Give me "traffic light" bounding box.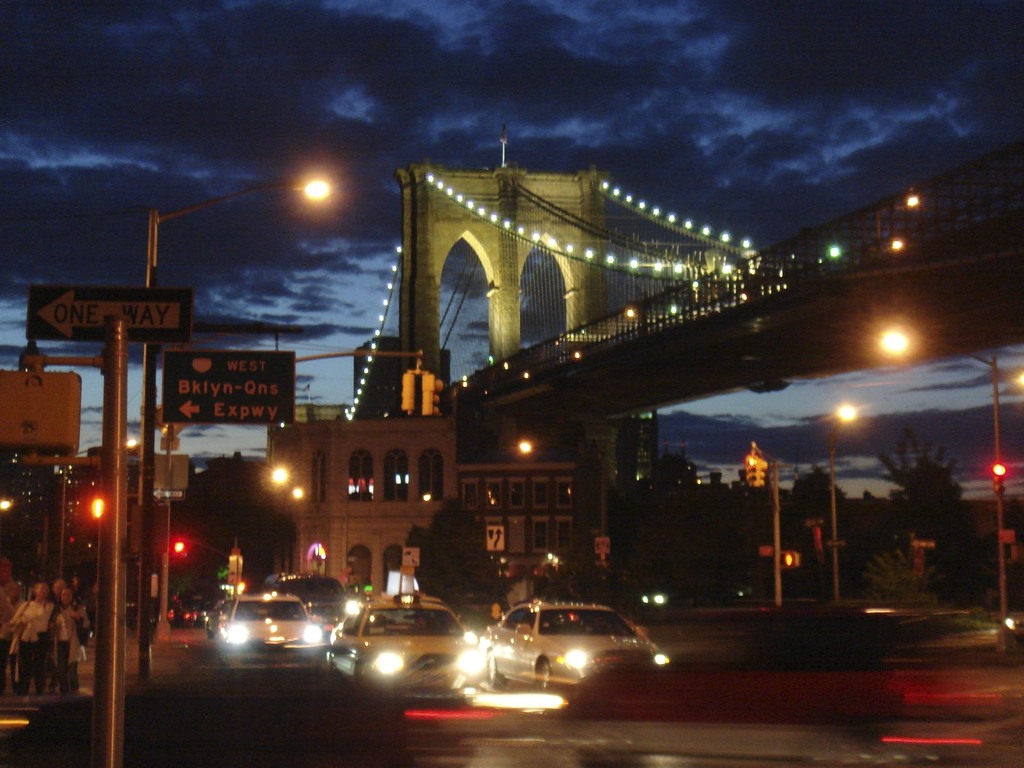
88/495/103/521.
